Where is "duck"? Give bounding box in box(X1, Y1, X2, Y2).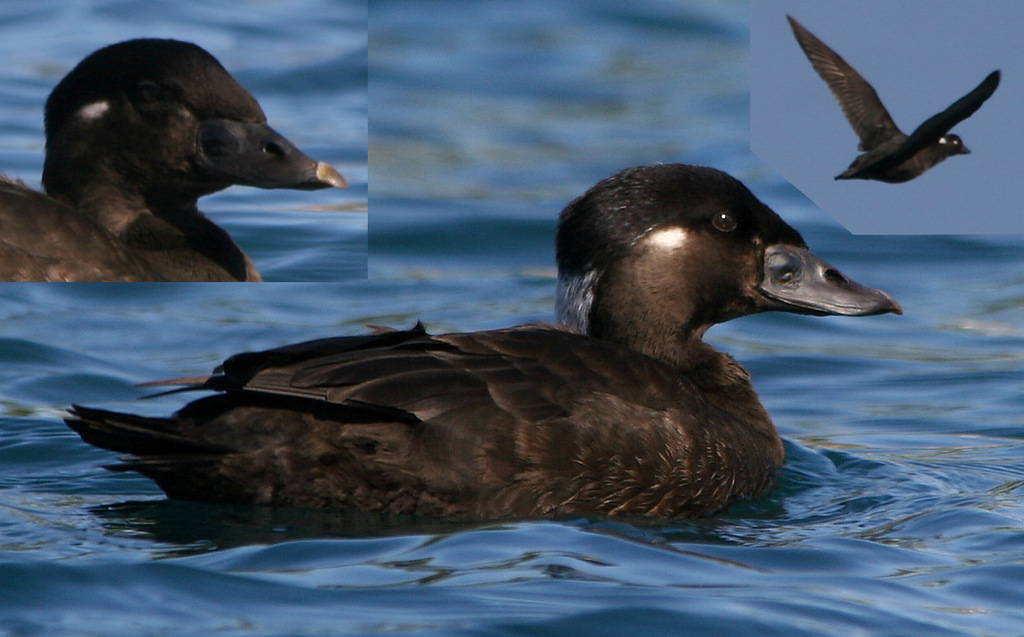
box(0, 33, 360, 297).
